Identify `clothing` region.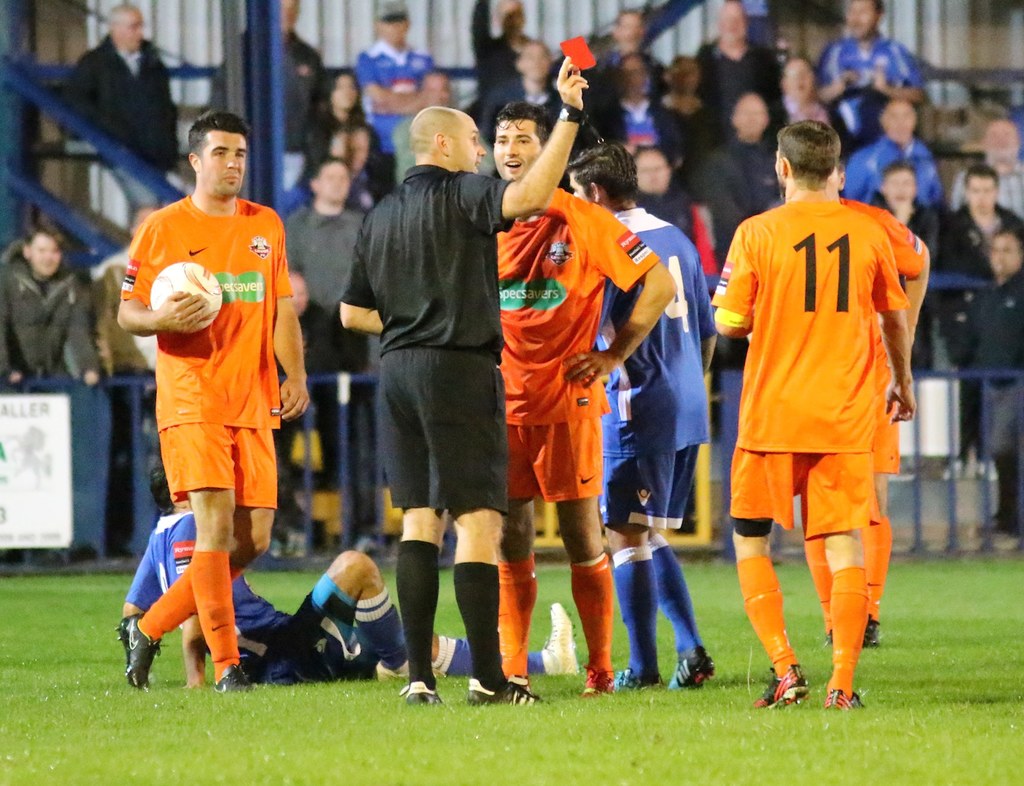
Region: [377, 354, 513, 512].
